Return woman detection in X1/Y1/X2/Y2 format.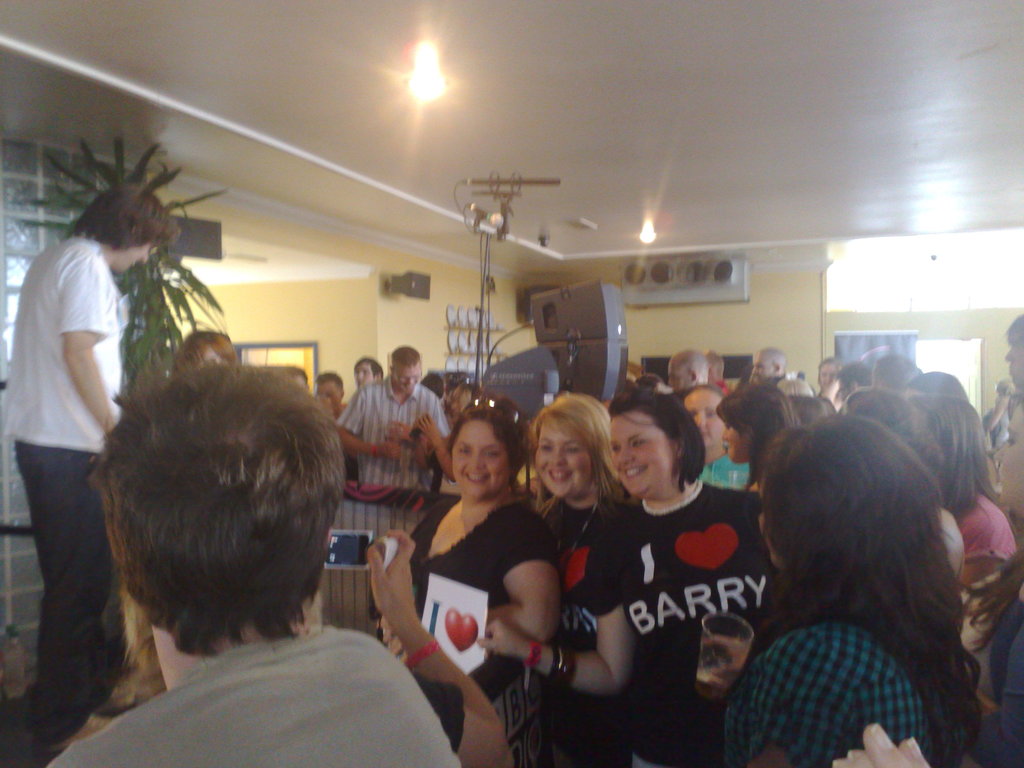
177/326/245/369.
